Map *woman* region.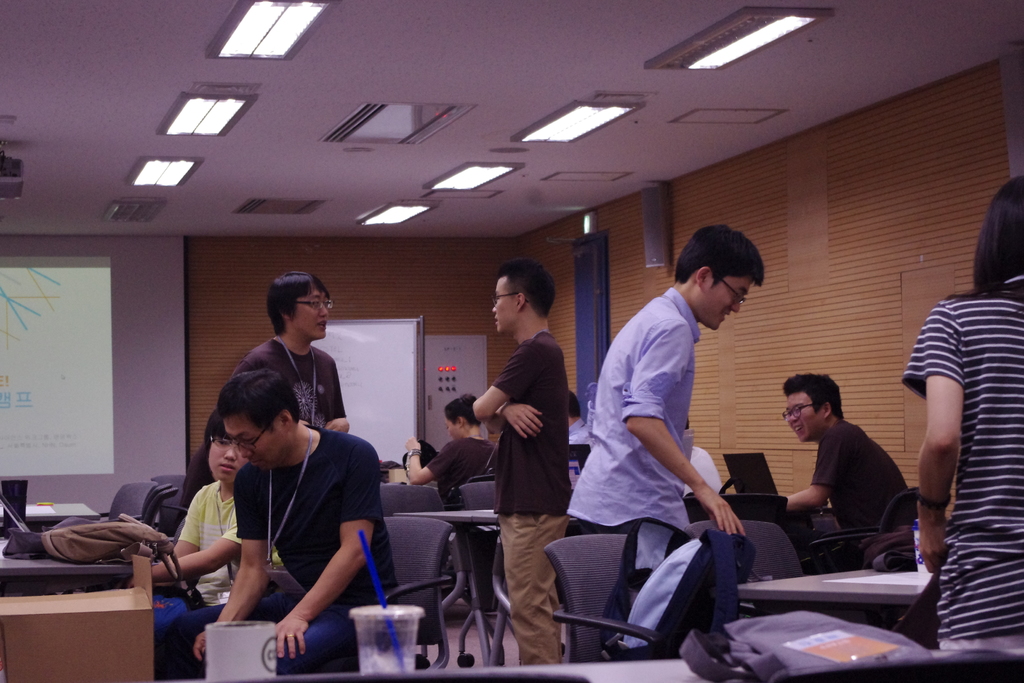
Mapped to [904, 170, 1023, 648].
